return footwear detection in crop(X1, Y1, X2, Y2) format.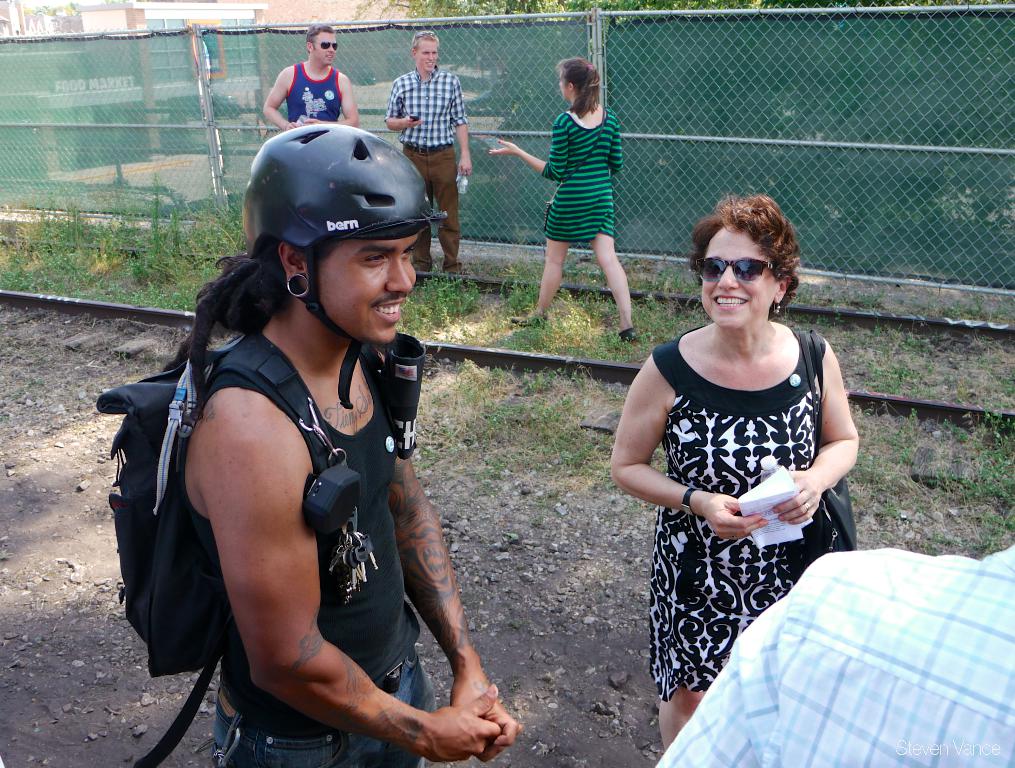
crop(615, 328, 638, 347).
